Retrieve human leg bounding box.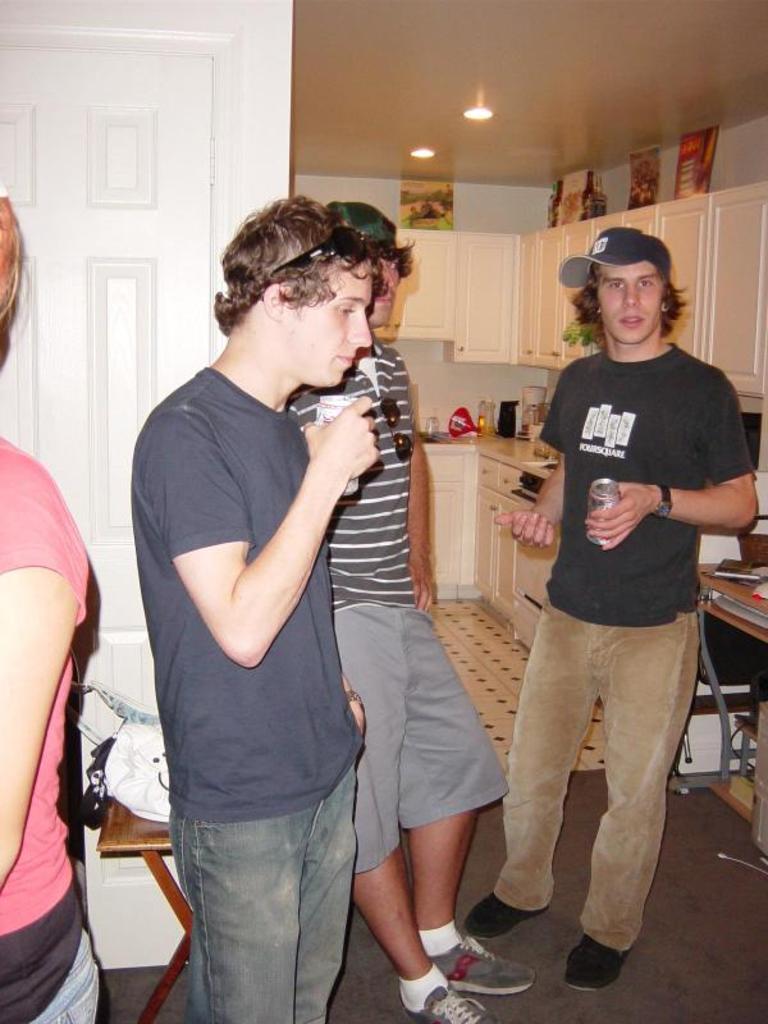
Bounding box: (301, 776, 358, 1023).
